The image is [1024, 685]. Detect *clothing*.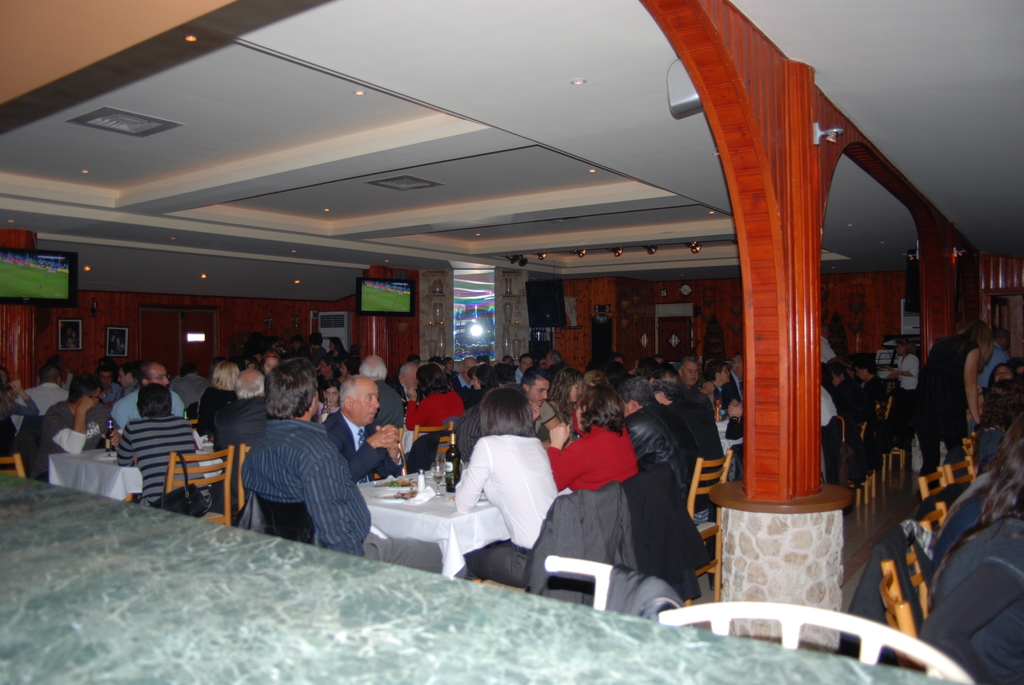
Detection: (left=0, top=400, right=45, bottom=478).
